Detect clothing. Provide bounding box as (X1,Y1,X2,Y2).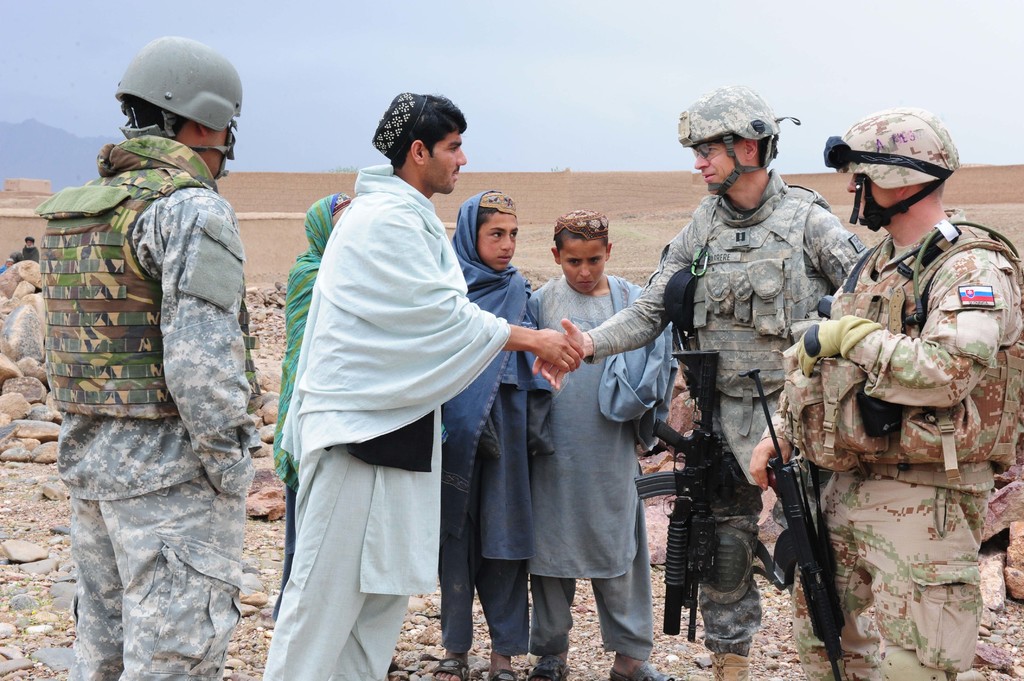
(585,166,868,666).
